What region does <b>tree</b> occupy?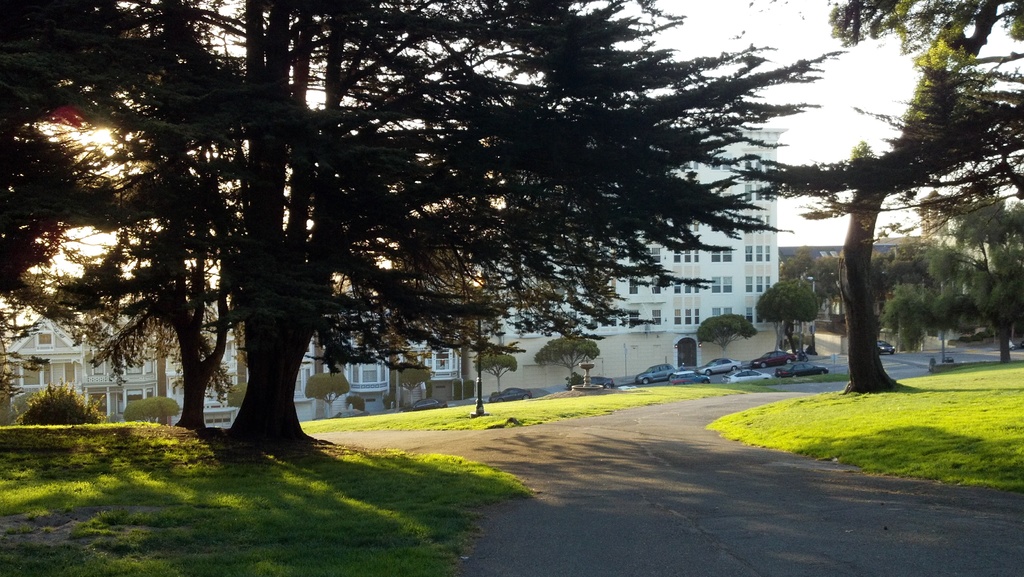
l=754, t=277, r=816, b=350.
